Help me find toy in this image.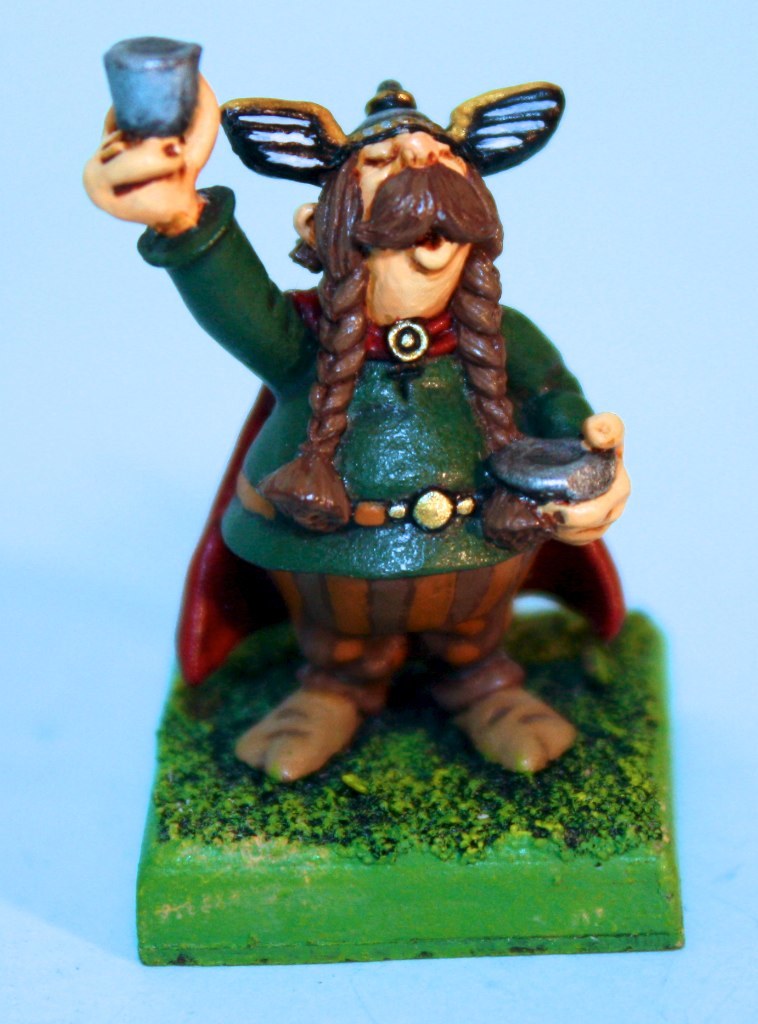
Found it: {"x1": 72, "y1": 19, "x2": 691, "y2": 975}.
